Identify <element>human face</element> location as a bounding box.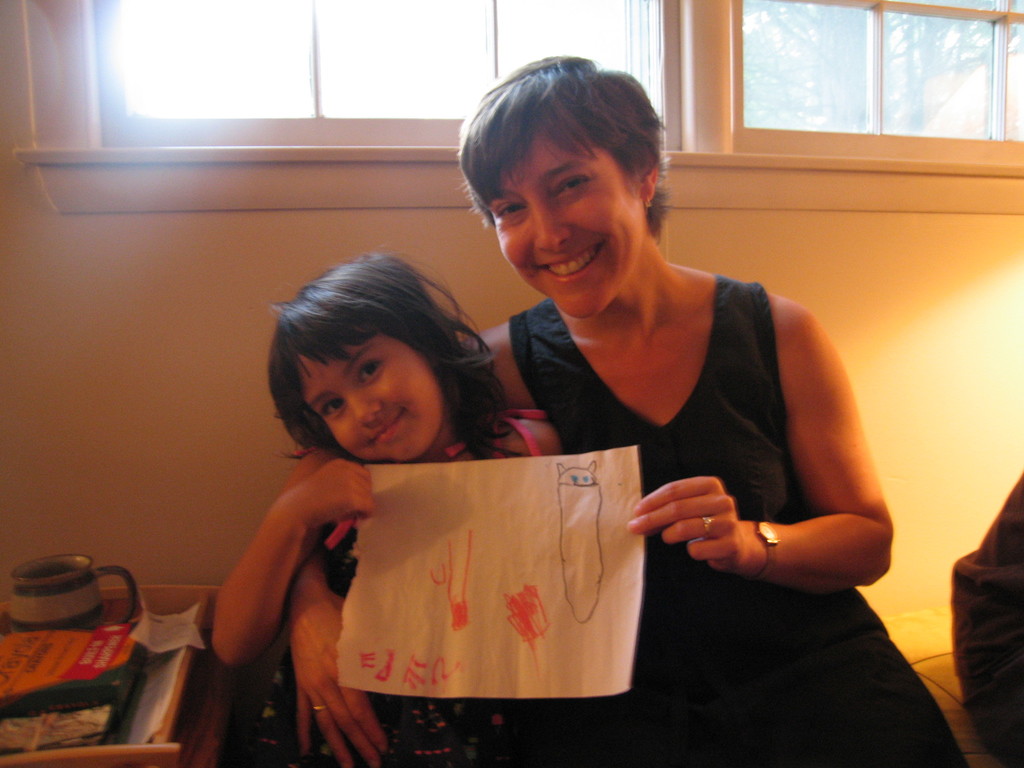
region(303, 330, 444, 462).
